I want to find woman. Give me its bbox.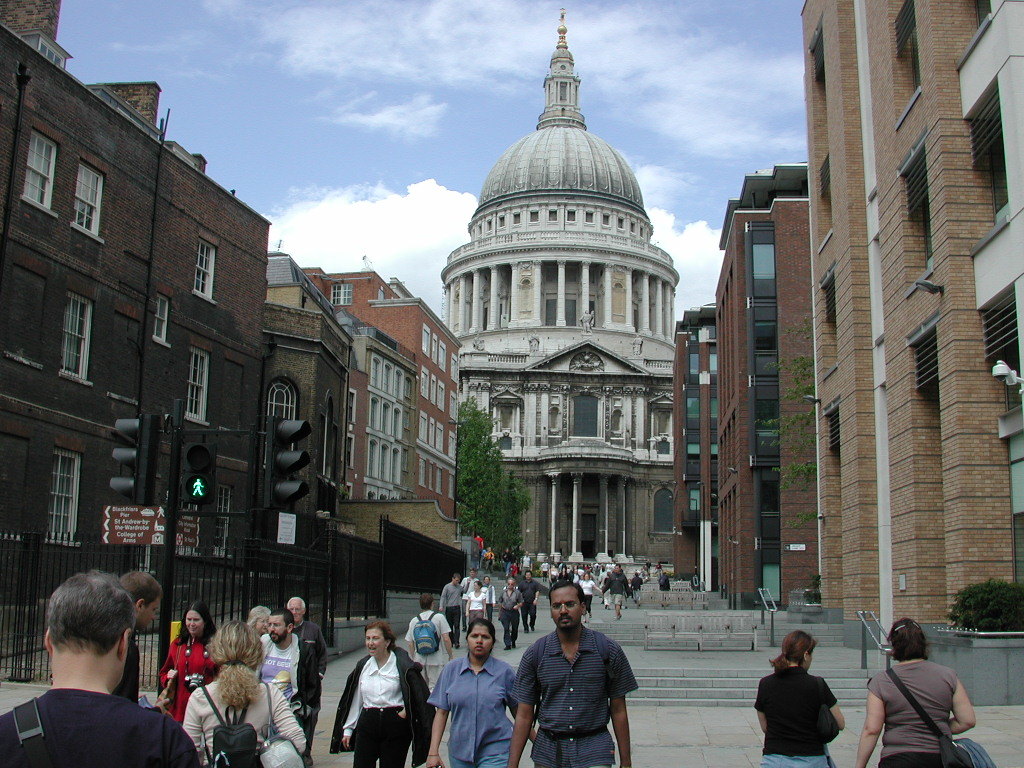
156:602:226:721.
